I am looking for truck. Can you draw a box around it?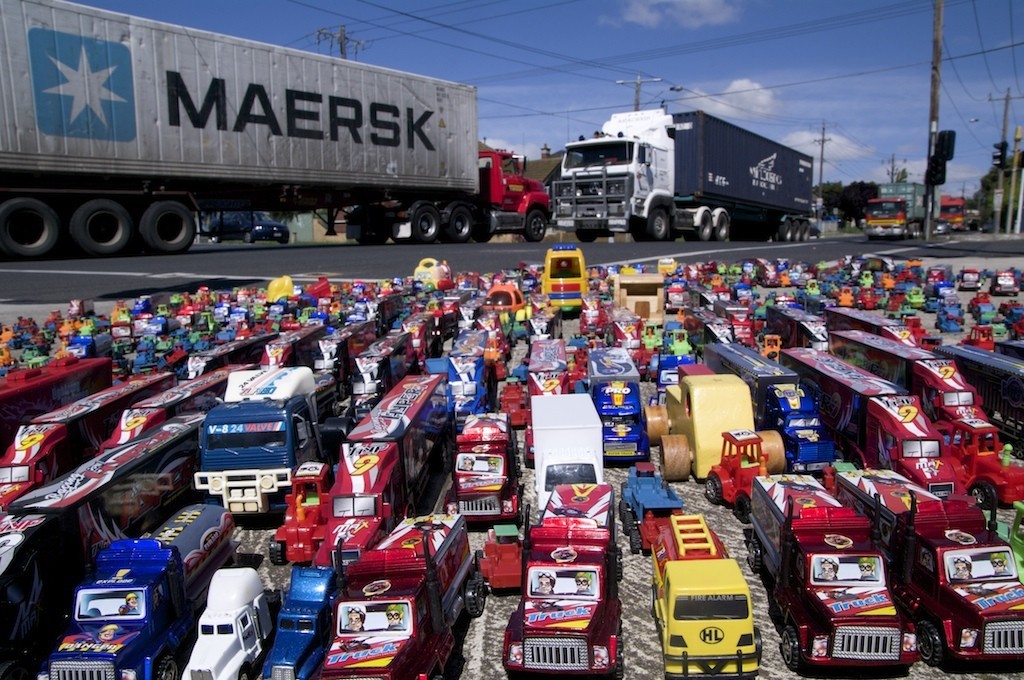
Sure, the bounding box is region(521, 336, 571, 465).
